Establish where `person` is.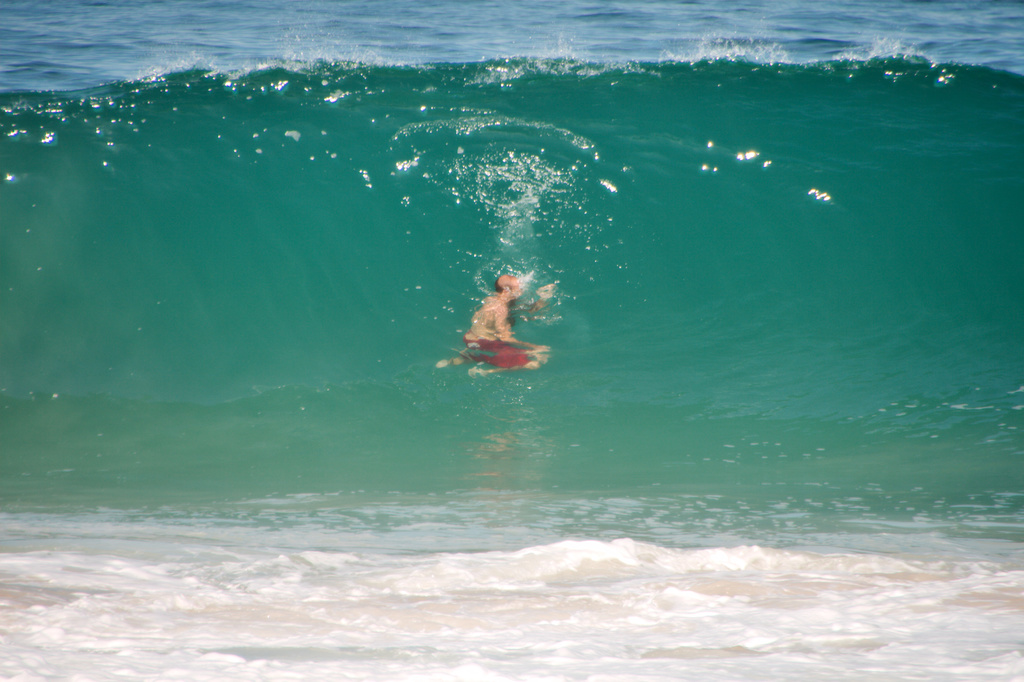
Established at x1=461, y1=263, x2=538, y2=387.
